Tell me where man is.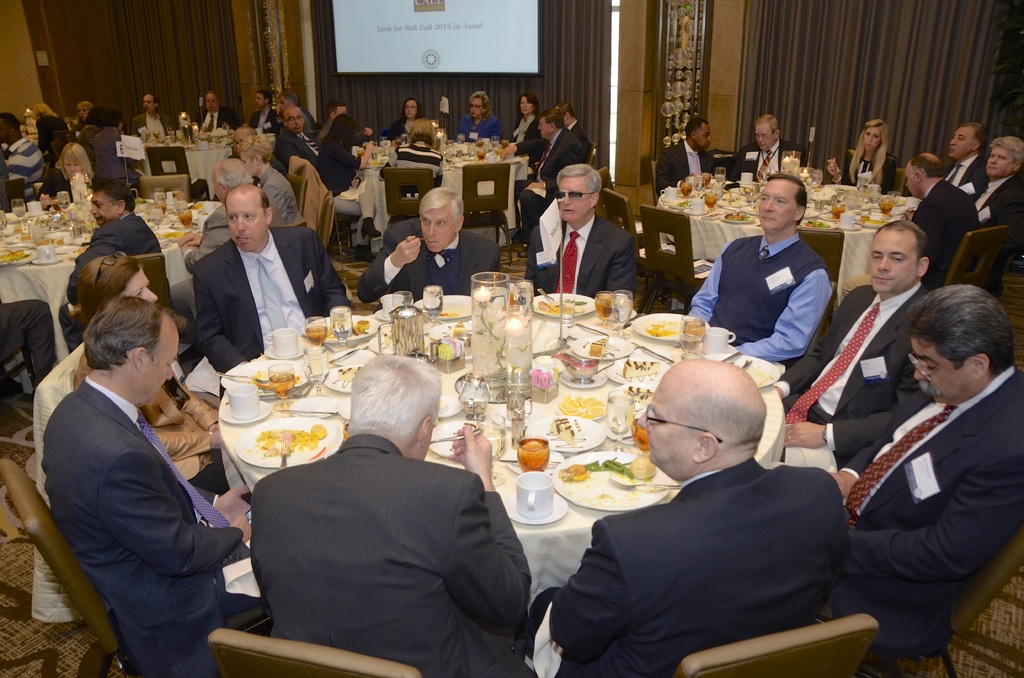
man is at 127:92:181:140.
